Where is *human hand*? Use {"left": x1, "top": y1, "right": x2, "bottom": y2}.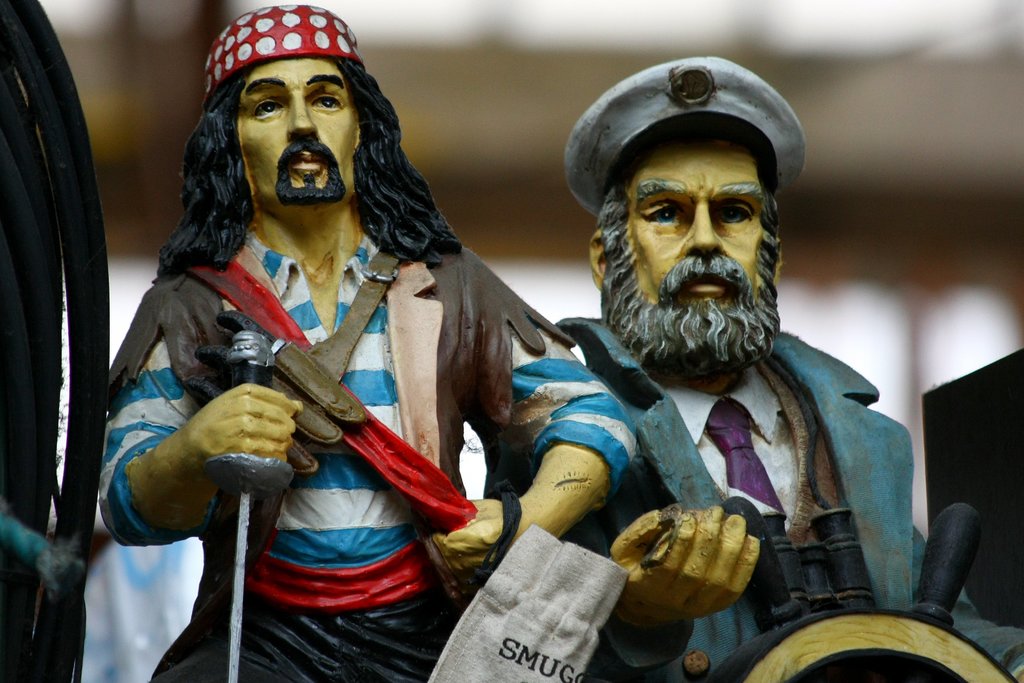
{"left": 605, "top": 503, "right": 765, "bottom": 630}.
